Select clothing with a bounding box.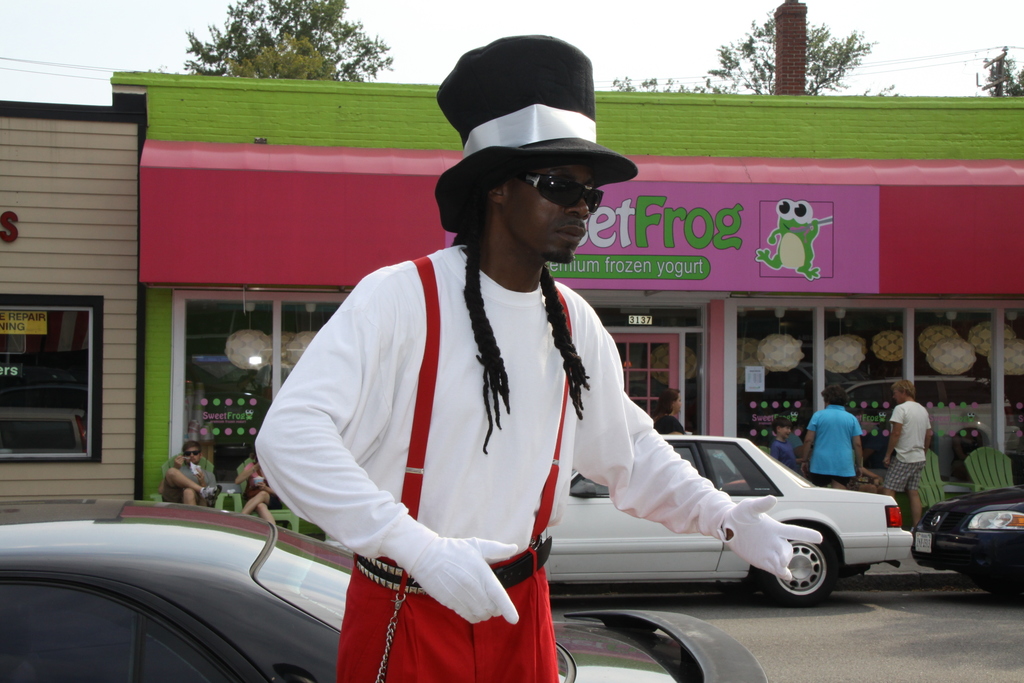
Rect(255, 220, 710, 645).
